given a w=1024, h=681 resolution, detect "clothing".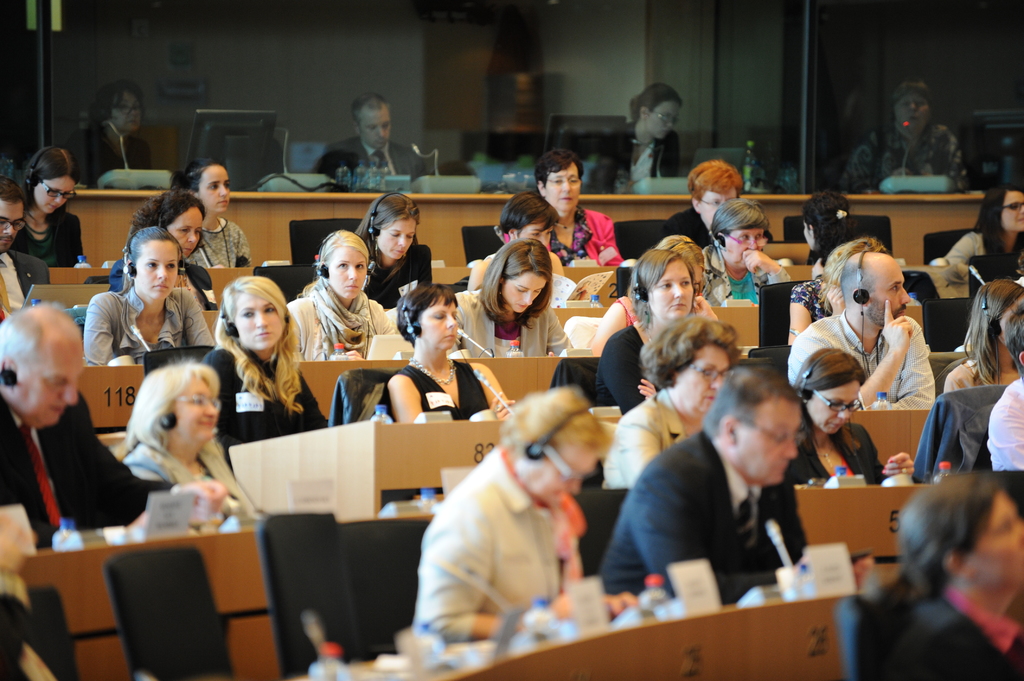
Rect(390, 354, 490, 426).
